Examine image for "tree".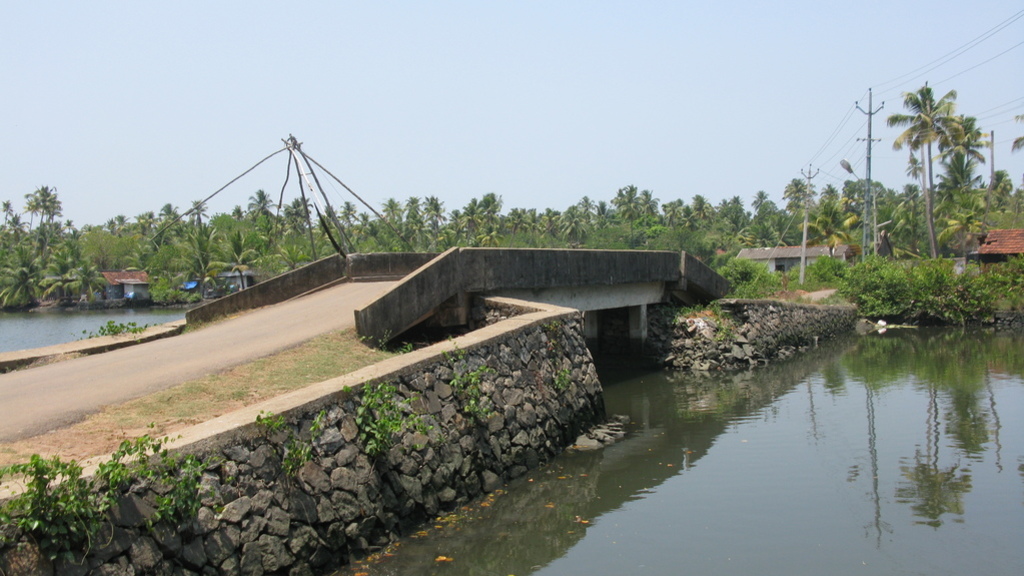
Examination result: locate(687, 195, 711, 232).
